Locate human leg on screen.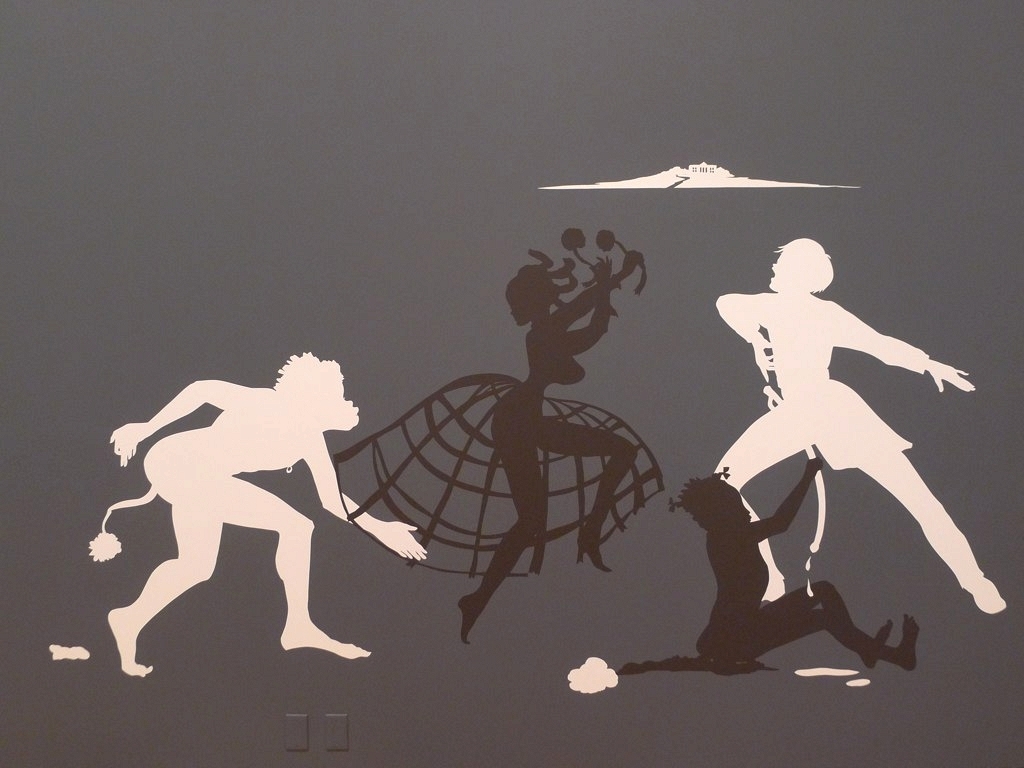
On screen at {"left": 109, "top": 482, "right": 221, "bottom": 669}.
